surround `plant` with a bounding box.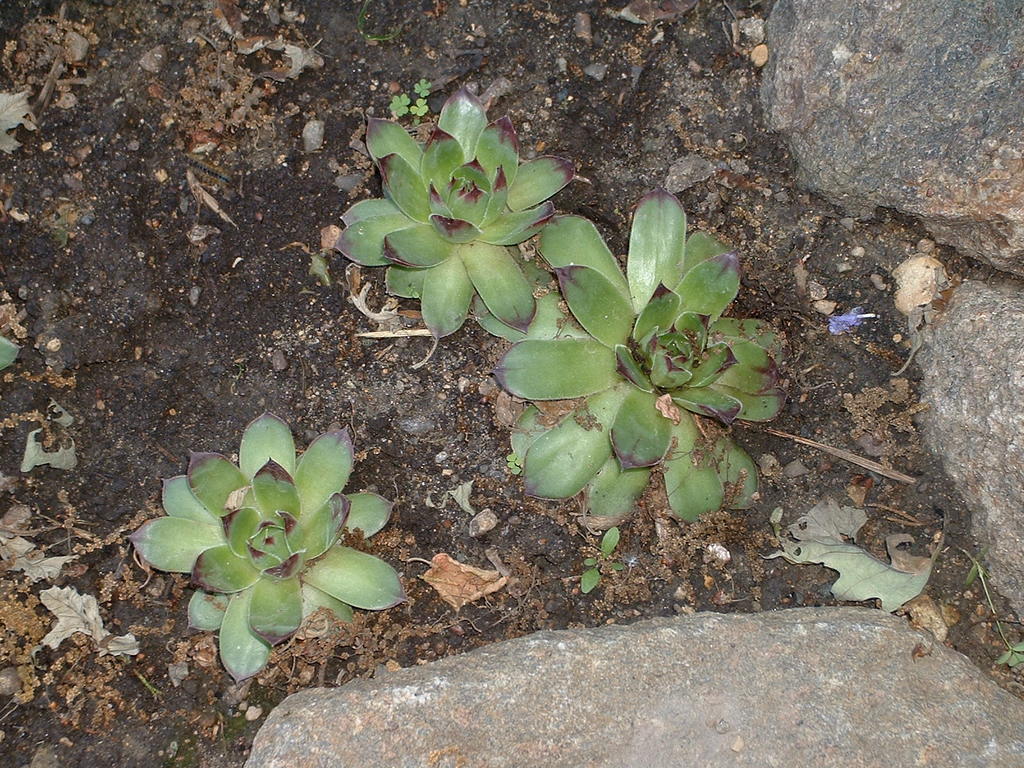
<region>406, 83, 431, 94</region>.
